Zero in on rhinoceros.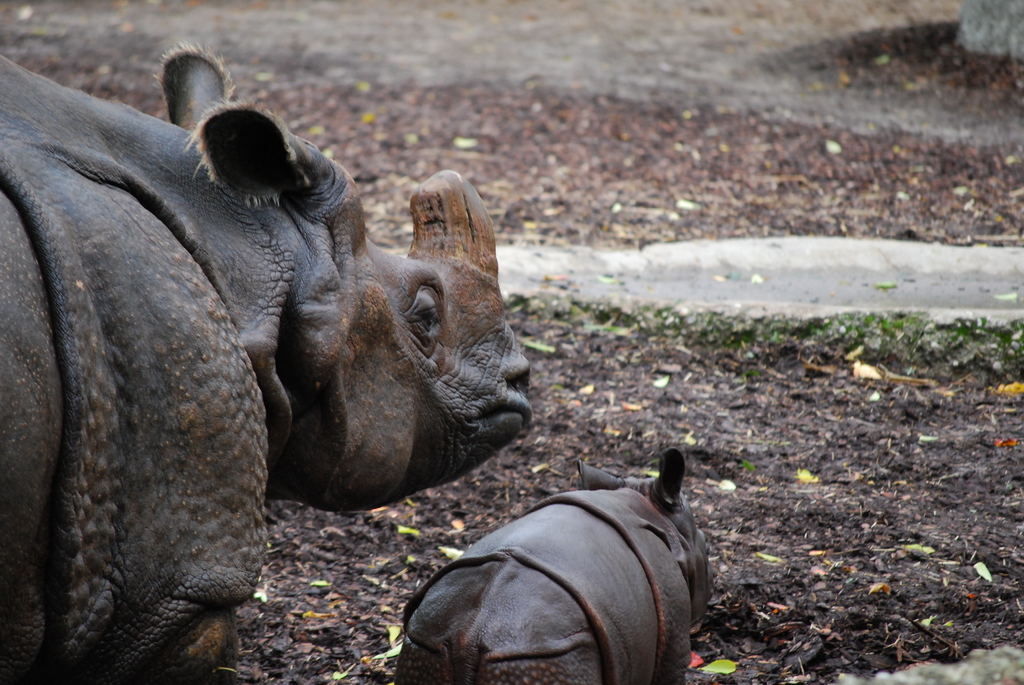
Zeroed in: x1=0 y1=39 x2=532 y2=684.
